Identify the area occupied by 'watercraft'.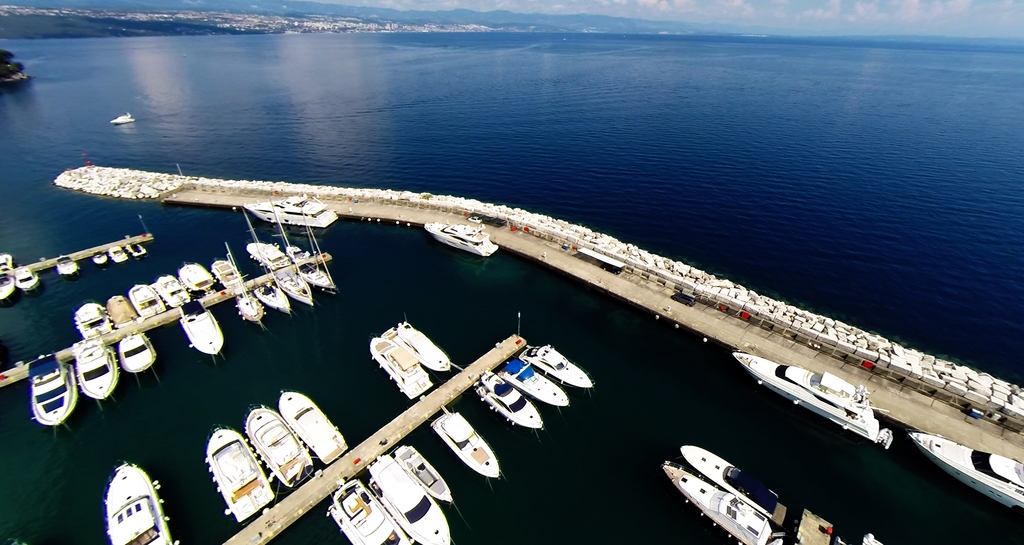
Area: l=522, t=342, r=593, b=389.
